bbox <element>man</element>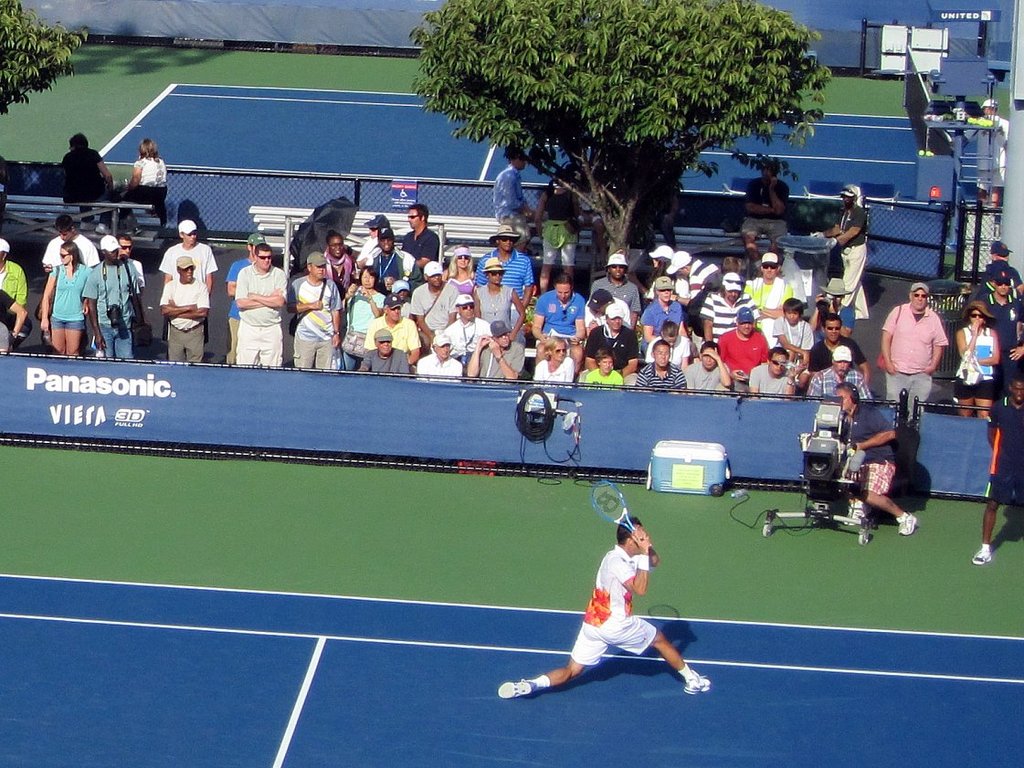
283 249 341 368
